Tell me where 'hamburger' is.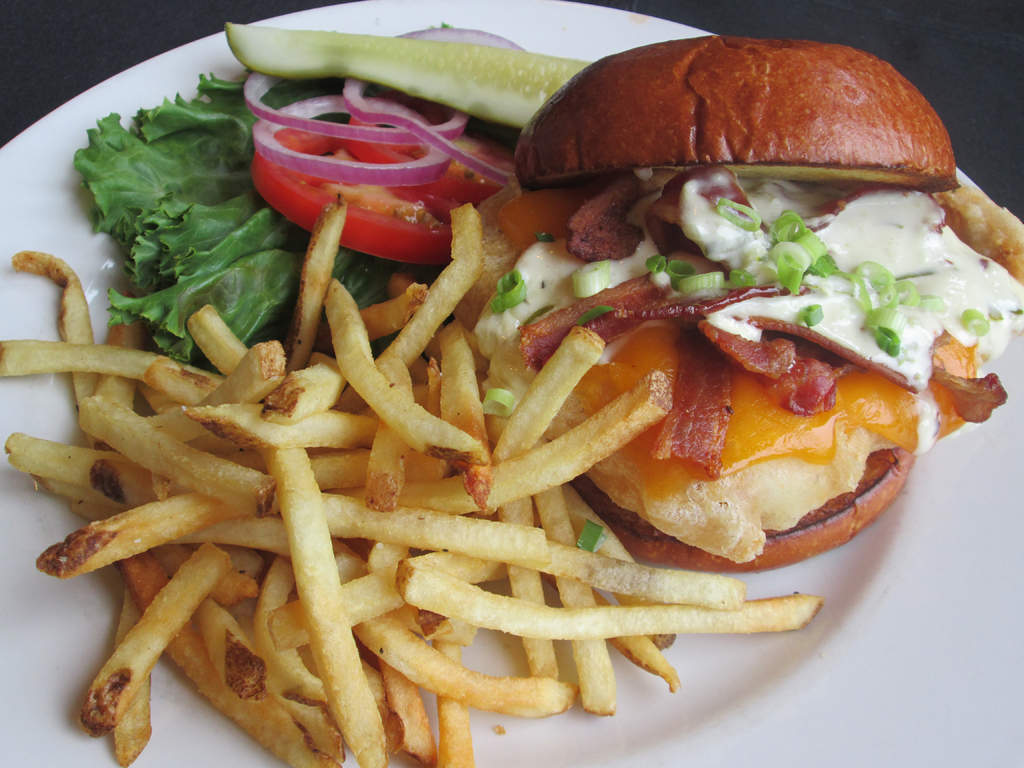
'hamburger' is at x1=451 y1=38 x2=1023 y2=574.
